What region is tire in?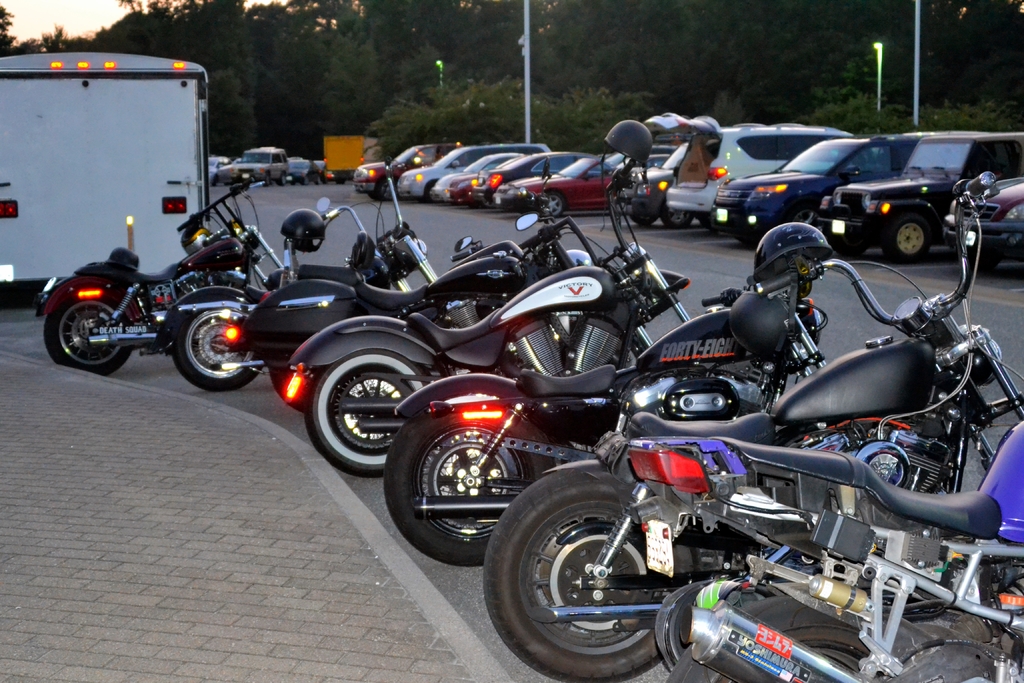
[966,251,1006,277].
